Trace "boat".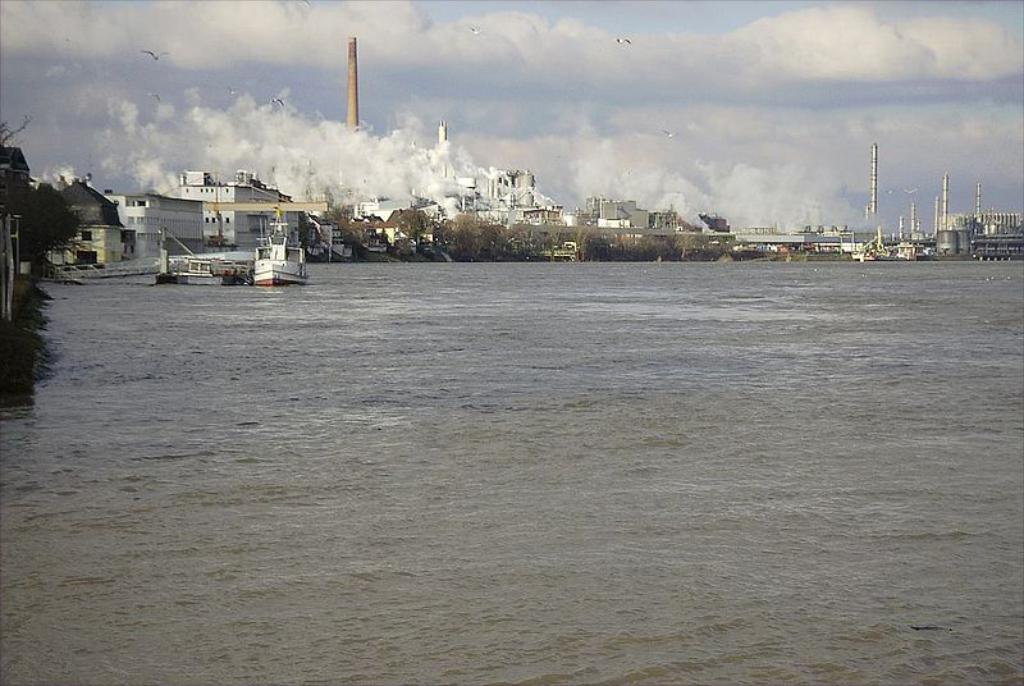
Traced to (156,228,241,283).
